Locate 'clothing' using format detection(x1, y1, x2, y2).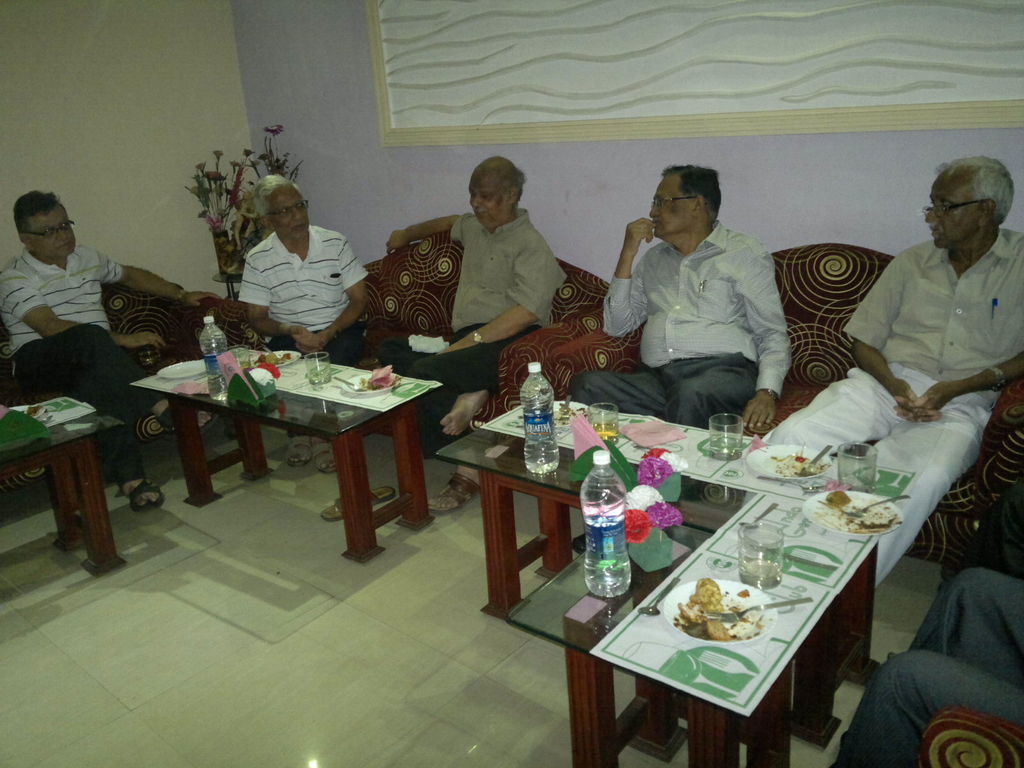
detection(761, 234, 1023, 588).
